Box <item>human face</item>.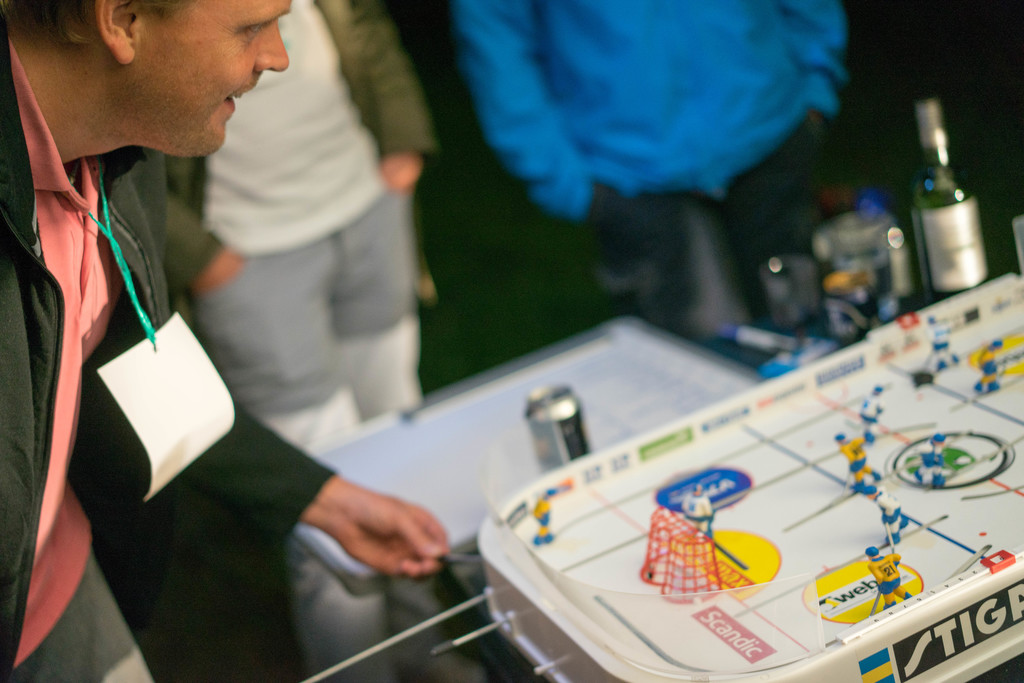
x1=145, y1=0, x2=293, y2=160.
